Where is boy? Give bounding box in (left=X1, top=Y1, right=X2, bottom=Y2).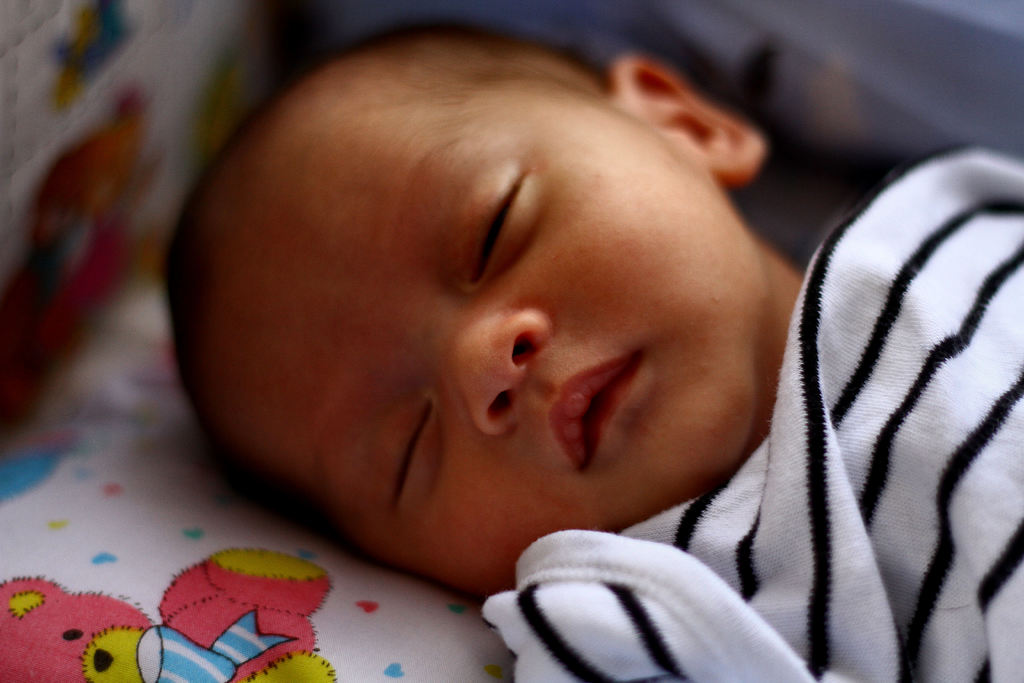
(left=158, top=22, right=1023, bottom=682).
